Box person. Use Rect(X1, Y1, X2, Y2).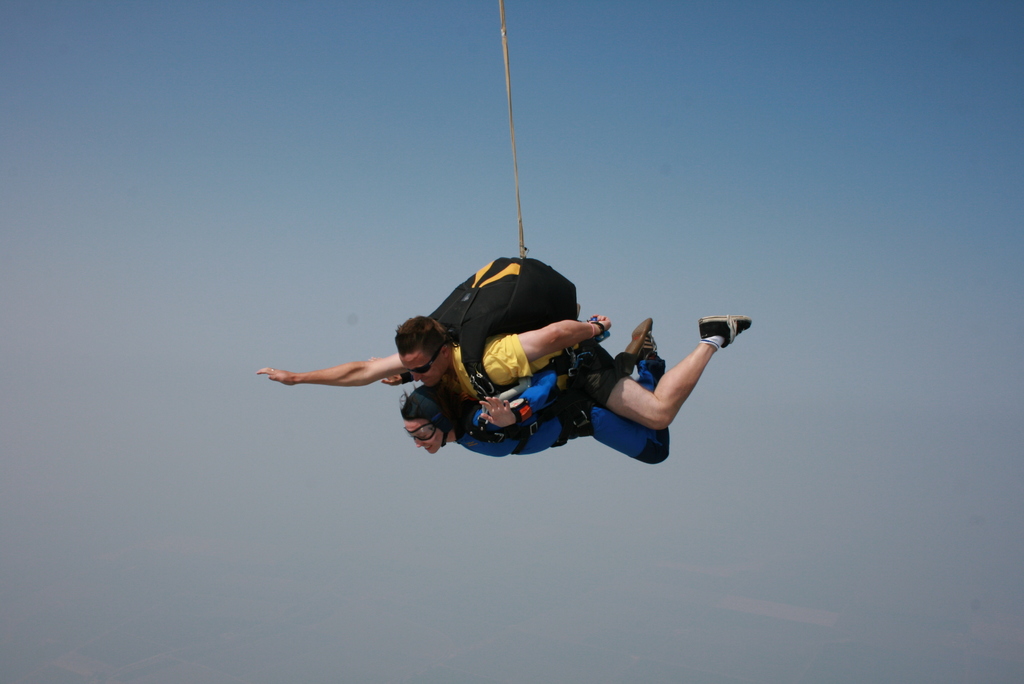
Rect(259, 318, 611, 391).
